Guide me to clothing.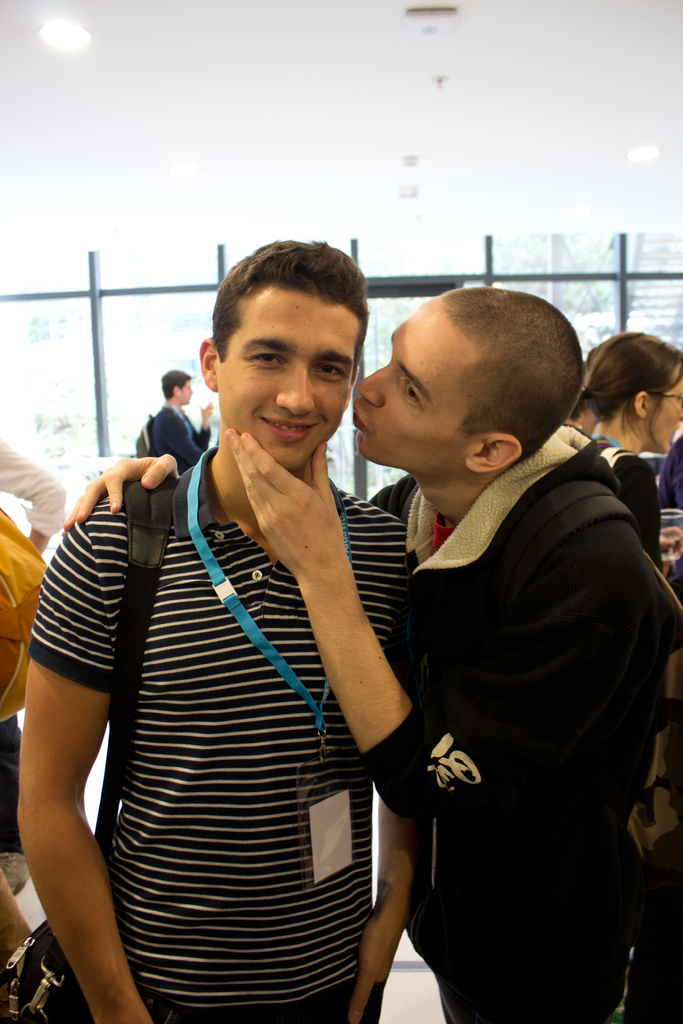
Guidance: select_region(28, 438, 418, 1023).
